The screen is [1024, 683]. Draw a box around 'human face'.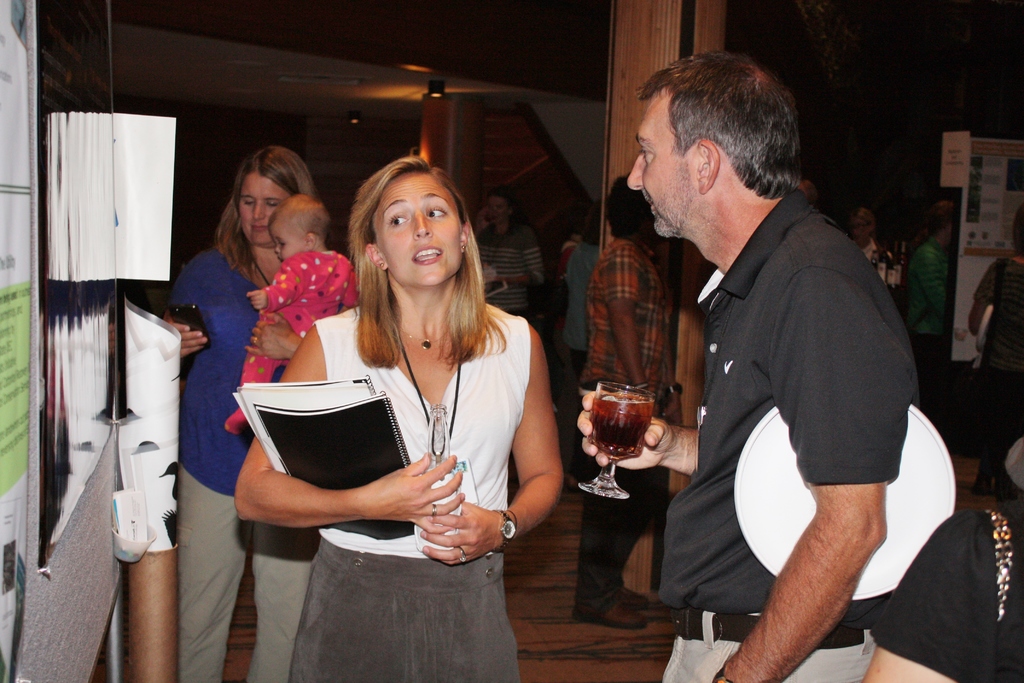
rect(373, 172, 465, 289).
